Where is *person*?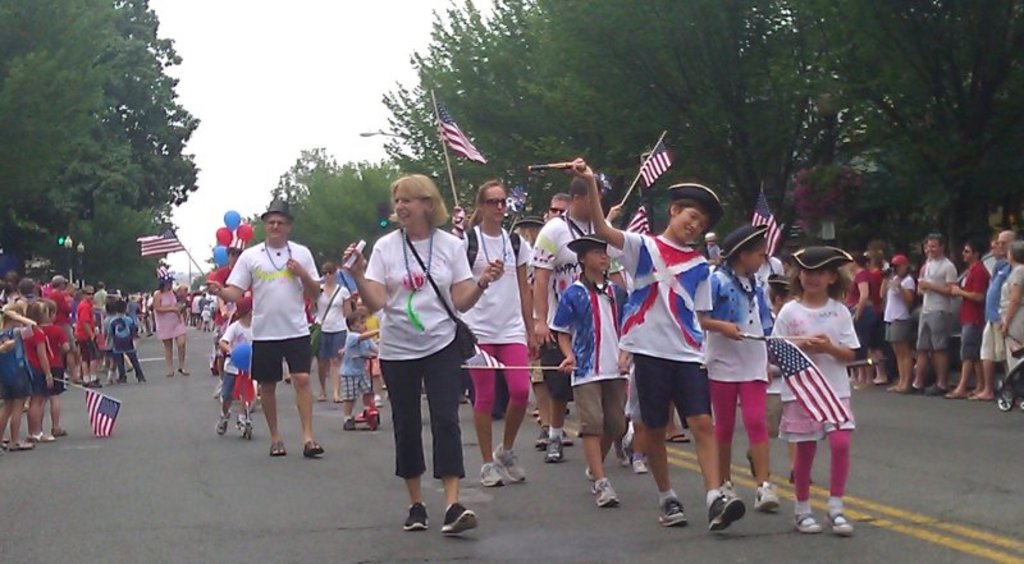
select_region(311, 262, 347, 400).
